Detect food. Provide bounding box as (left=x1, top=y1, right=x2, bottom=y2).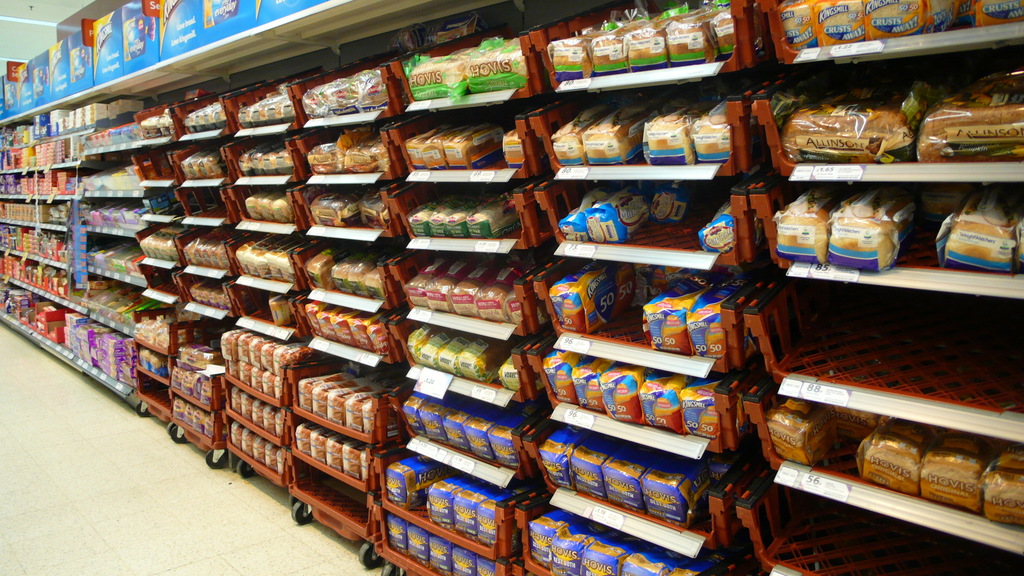
(left=264, top=237, right=300, bottom=274).
